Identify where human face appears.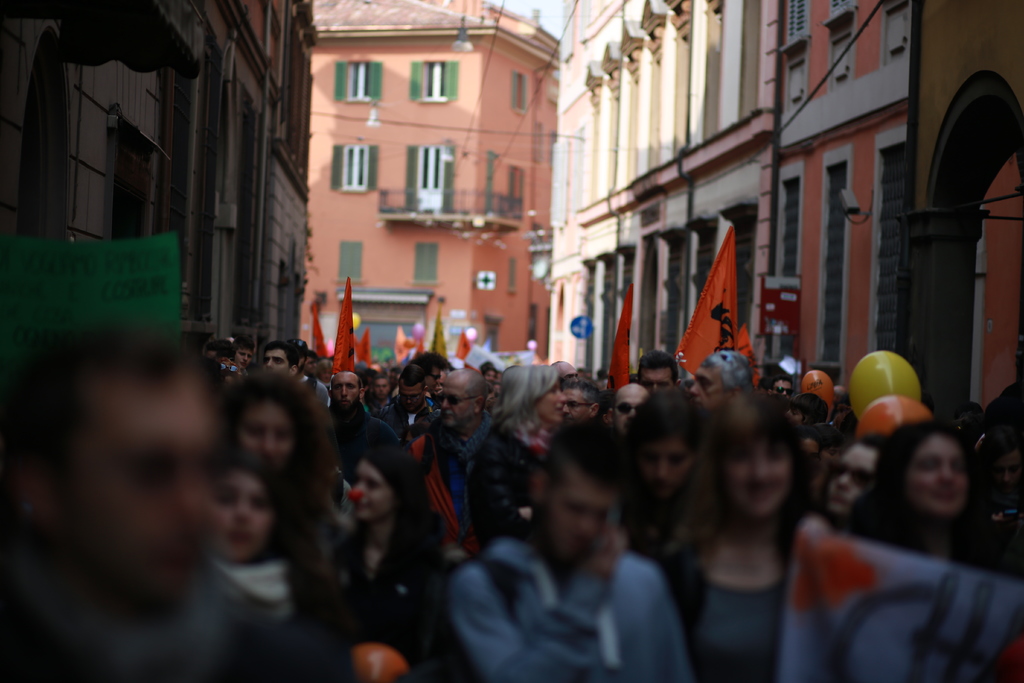
Appears at <box>773,379,794,398</box>.
